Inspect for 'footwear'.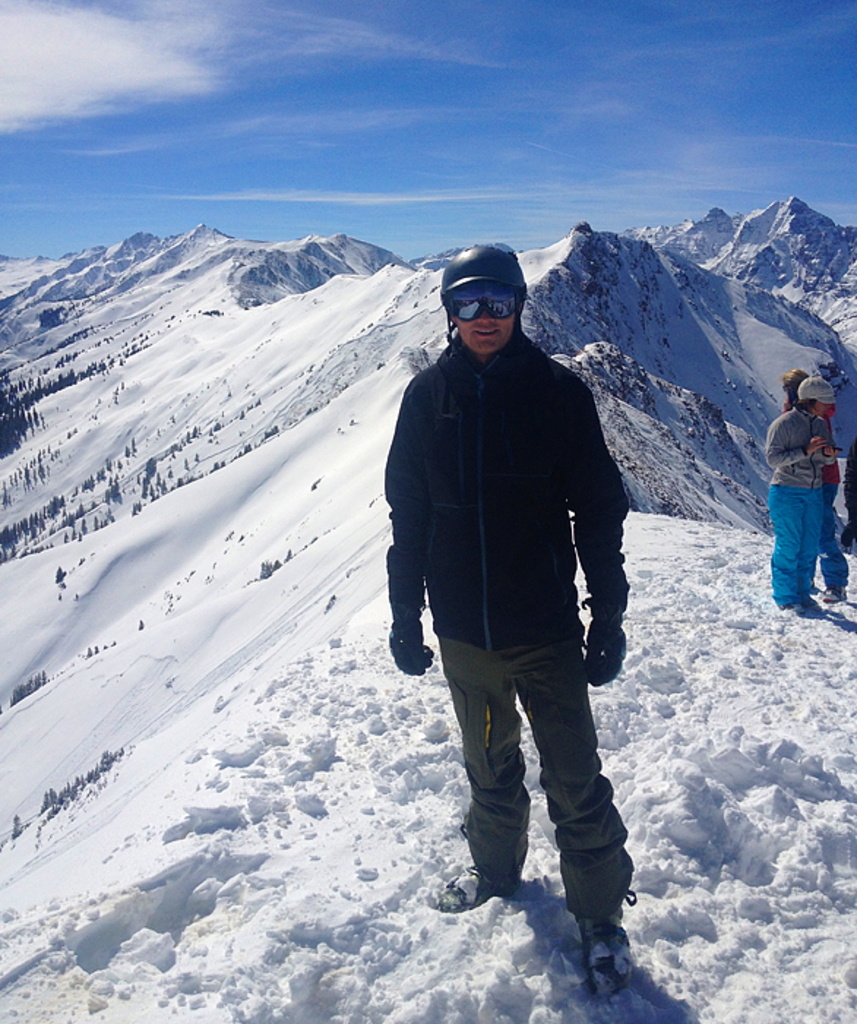
Inspection: region(431, 866, 522, 911).
